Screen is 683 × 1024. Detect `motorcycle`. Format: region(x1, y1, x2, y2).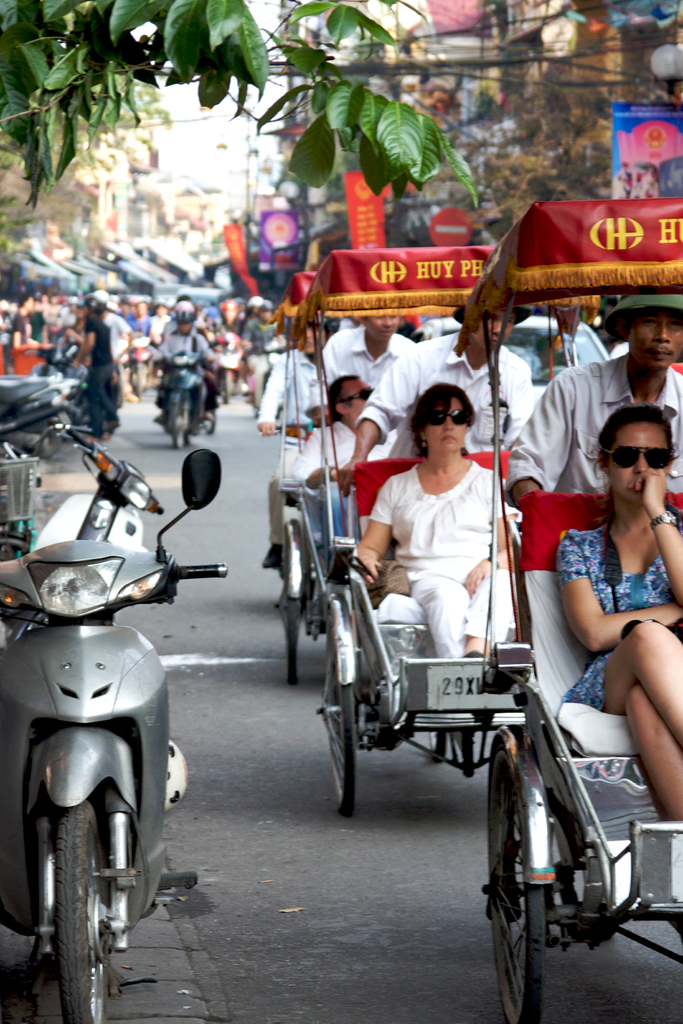
region(0, 559, 200, 993).
